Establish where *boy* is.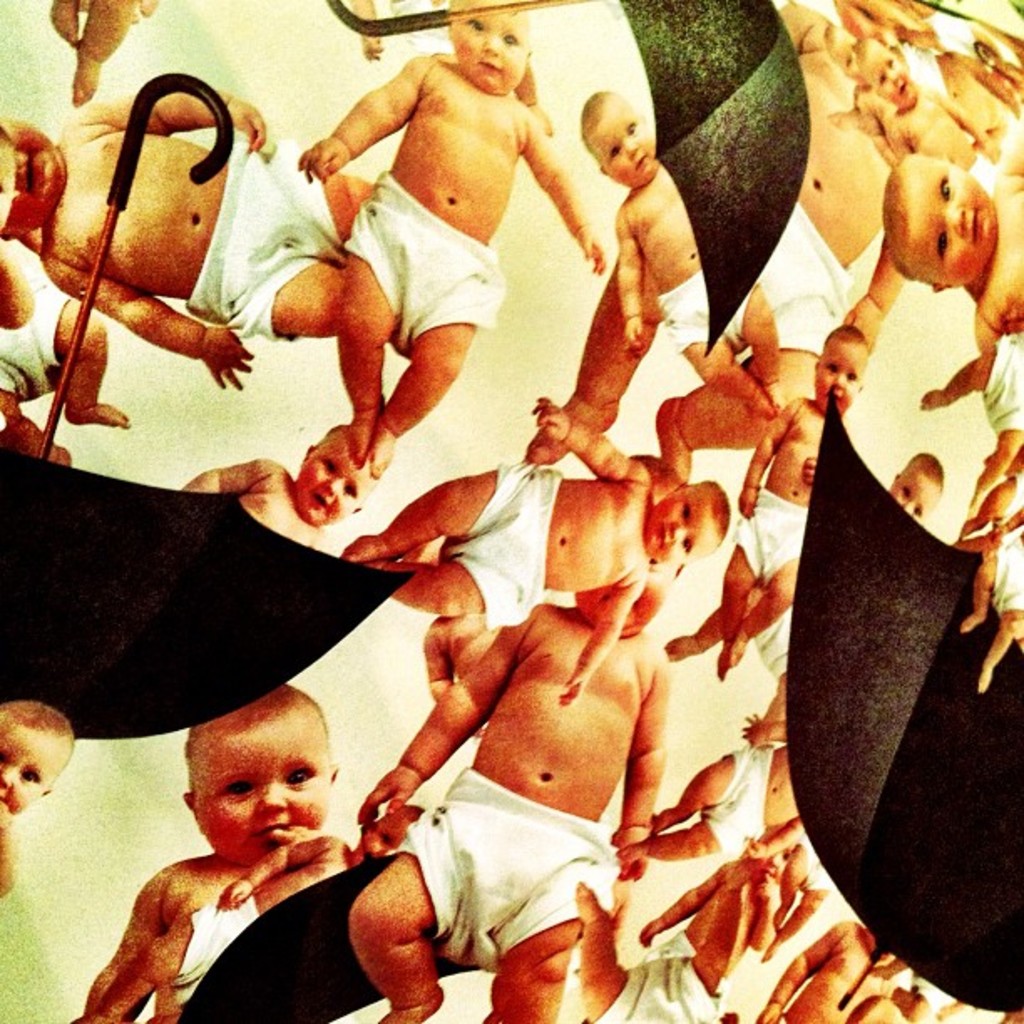
Established at (919, 338, 1022, 512).
